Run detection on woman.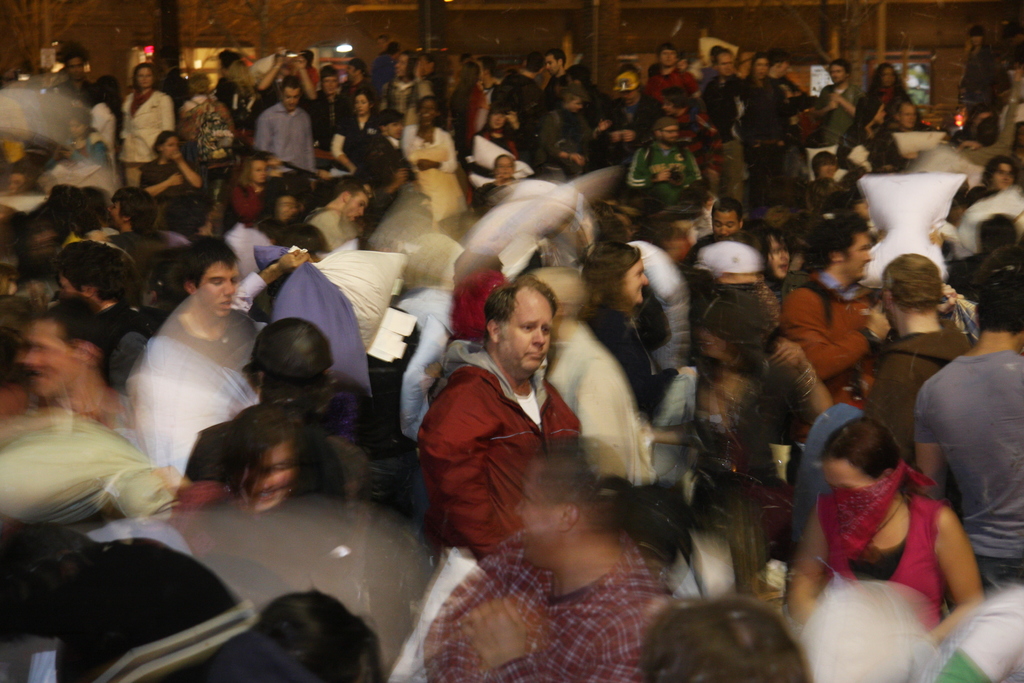
Result: left=465, top=106, right=525, bottom=176.
